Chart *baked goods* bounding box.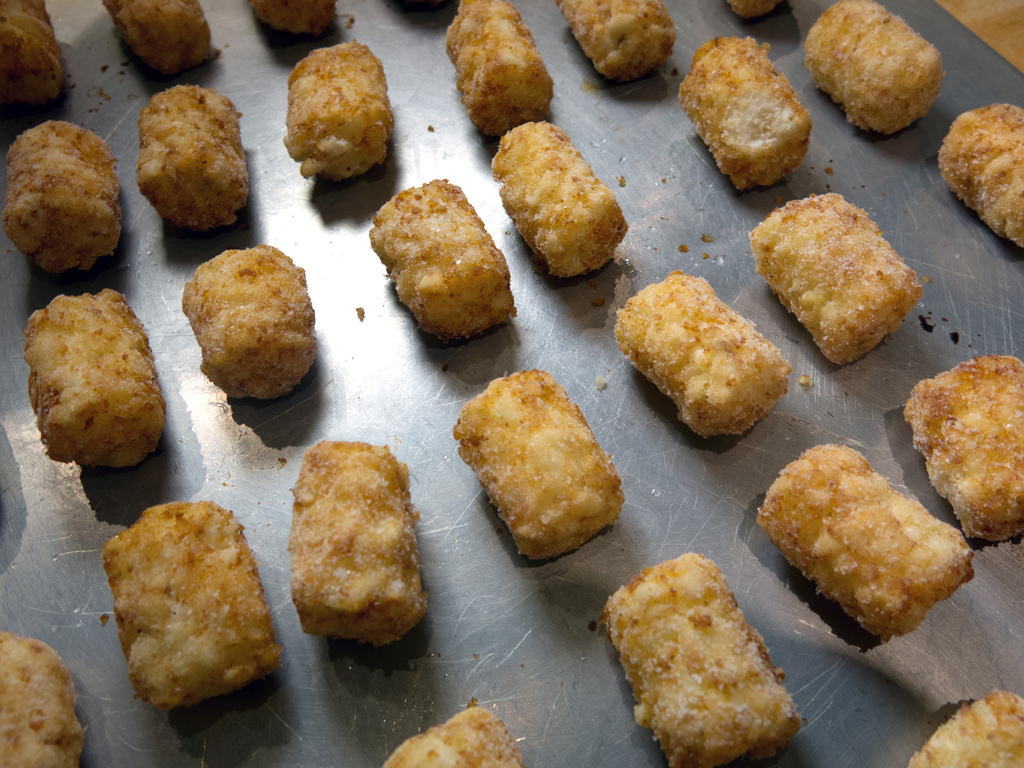
Charted: 292 436 428 652.
